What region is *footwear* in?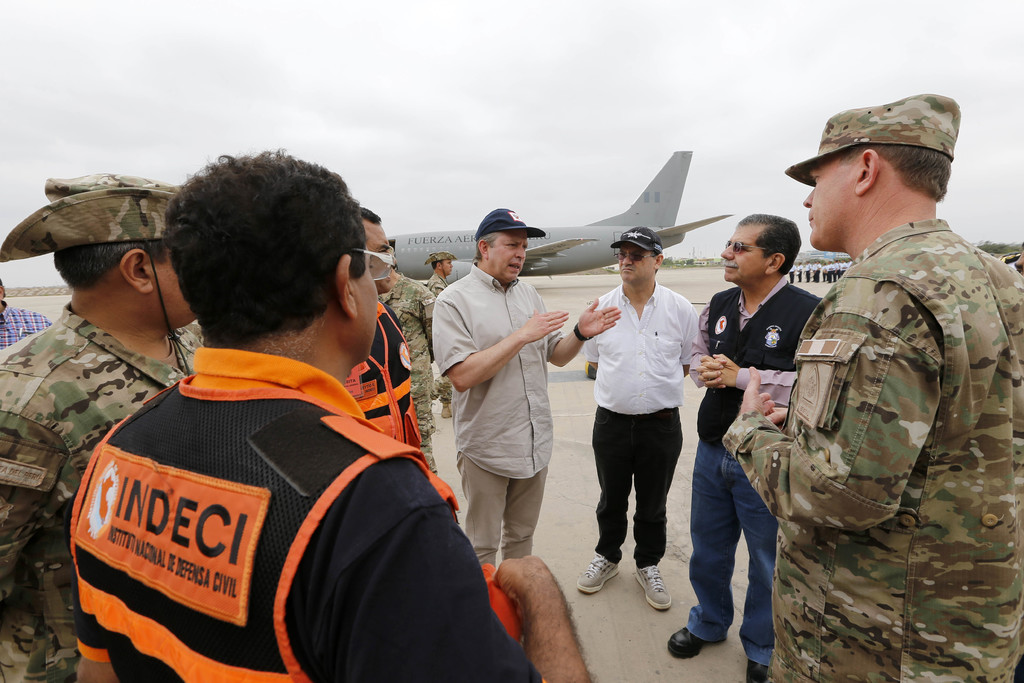
<region>742, 650, 773, 682</region>.
